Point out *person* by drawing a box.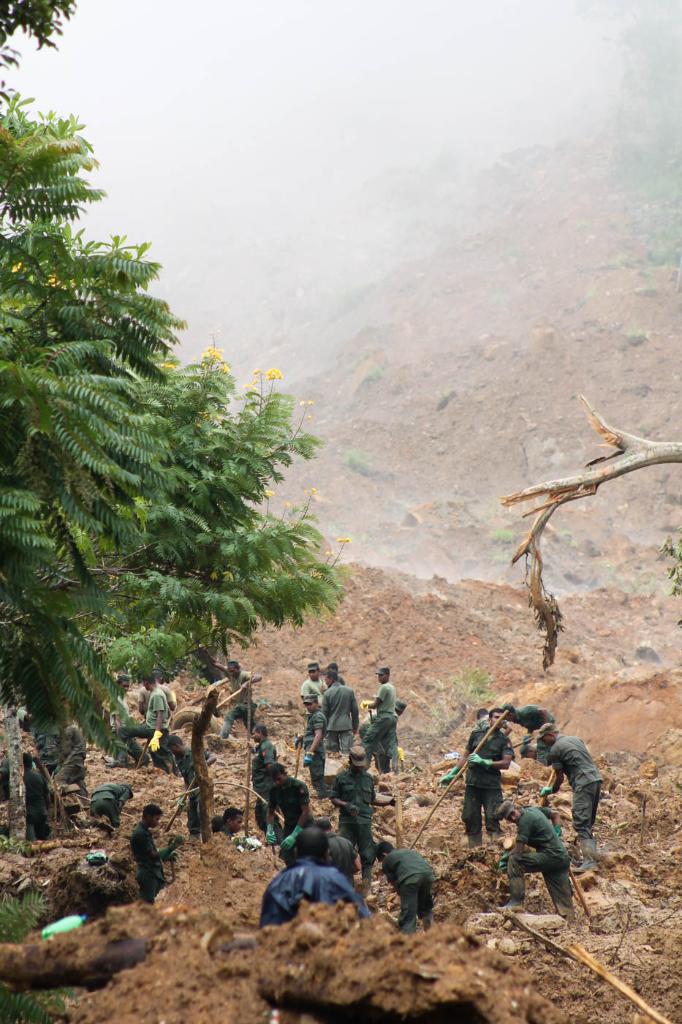
Rect(436, 709, 516, 850).
